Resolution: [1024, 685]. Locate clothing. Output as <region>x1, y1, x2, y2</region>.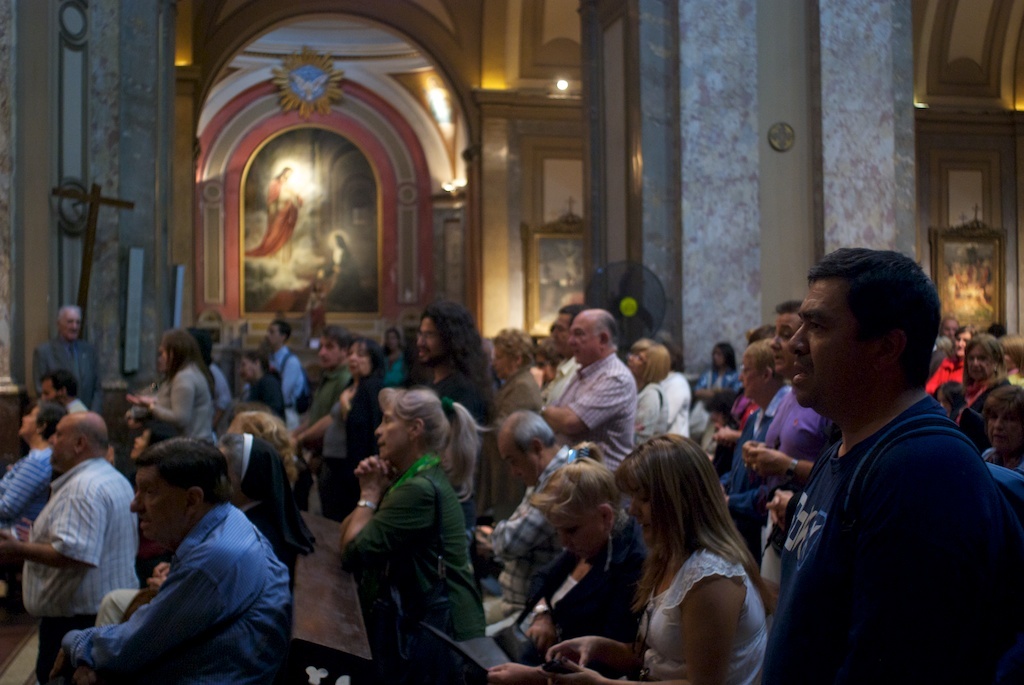
<region>23, 453, 144, 609</region>.
